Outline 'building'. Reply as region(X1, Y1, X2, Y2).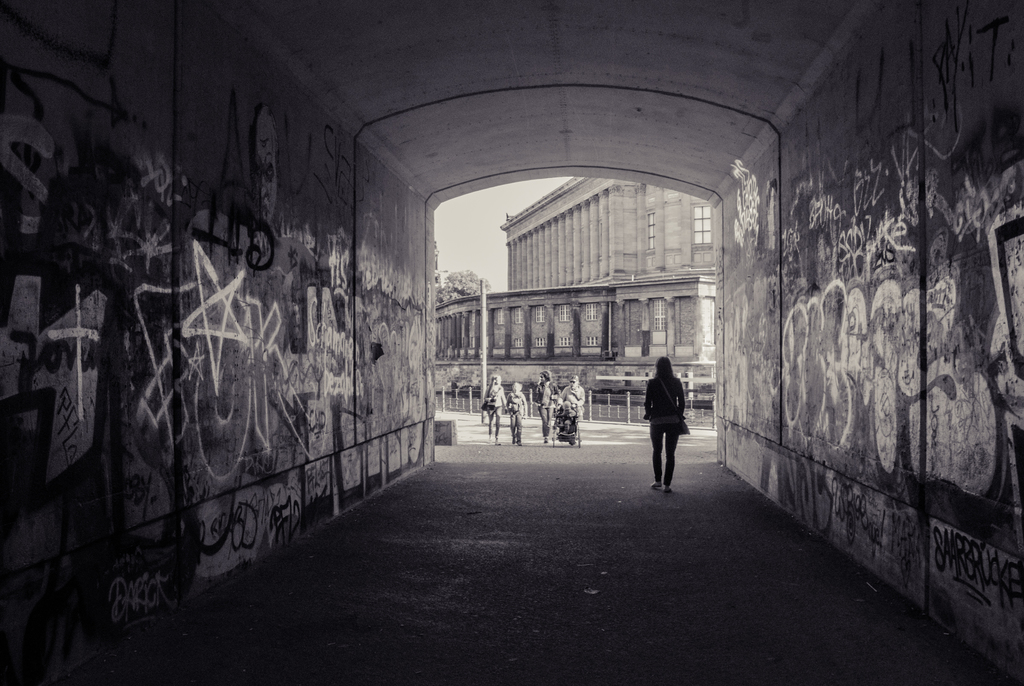
region(434, 174, 717, 415).
